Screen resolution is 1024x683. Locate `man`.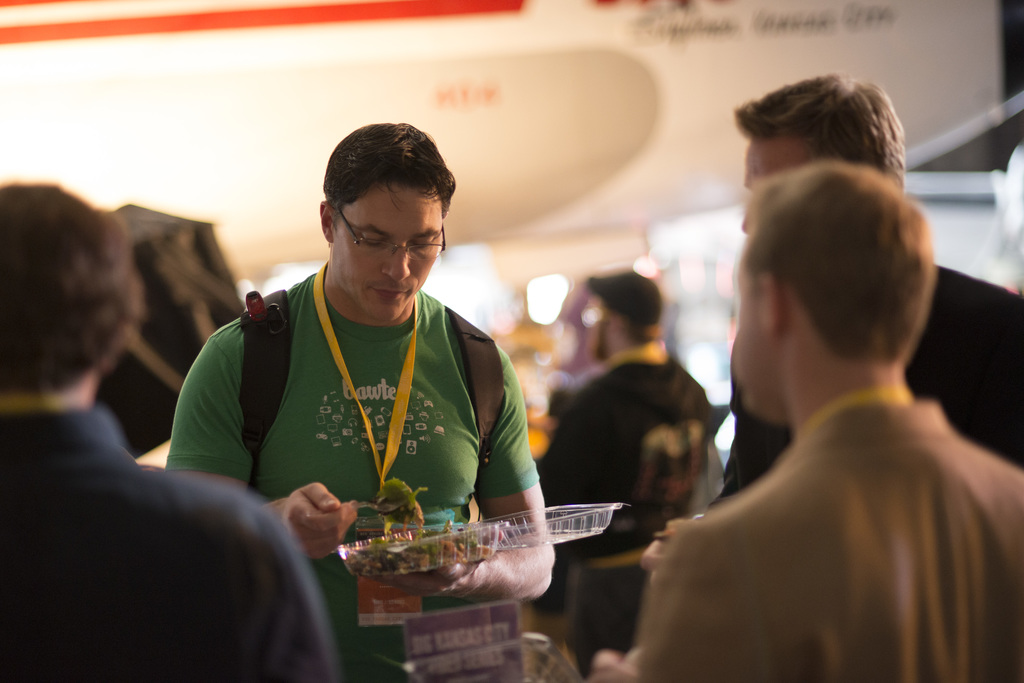
Rect(617, 157, 1023, 682).
